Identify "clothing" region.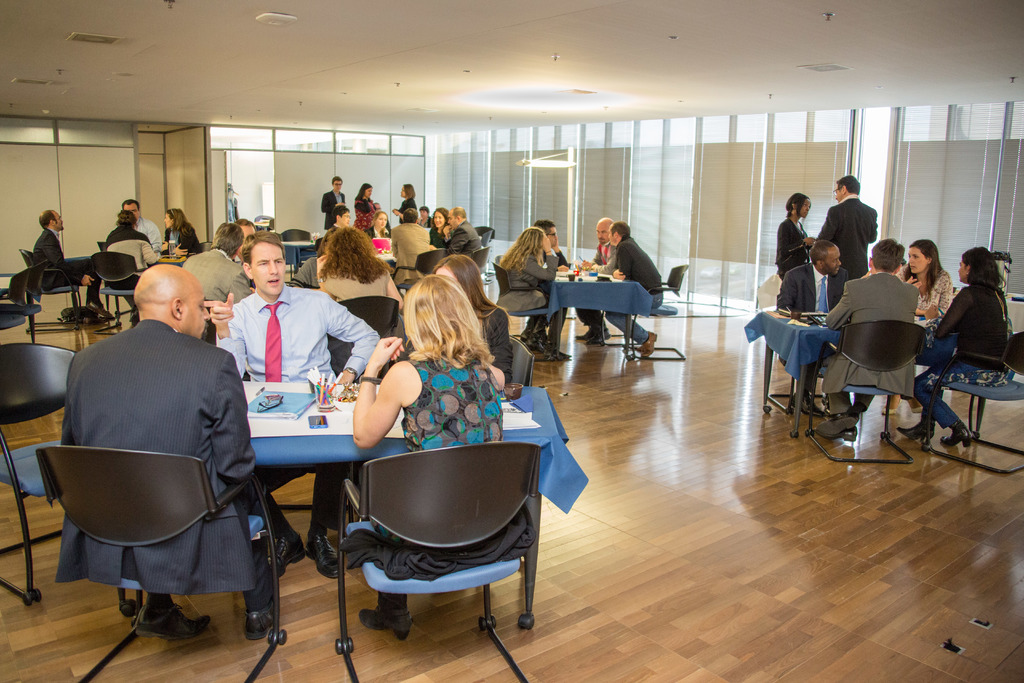
Region: [left=323, top=181, right=348, bottom=229].
